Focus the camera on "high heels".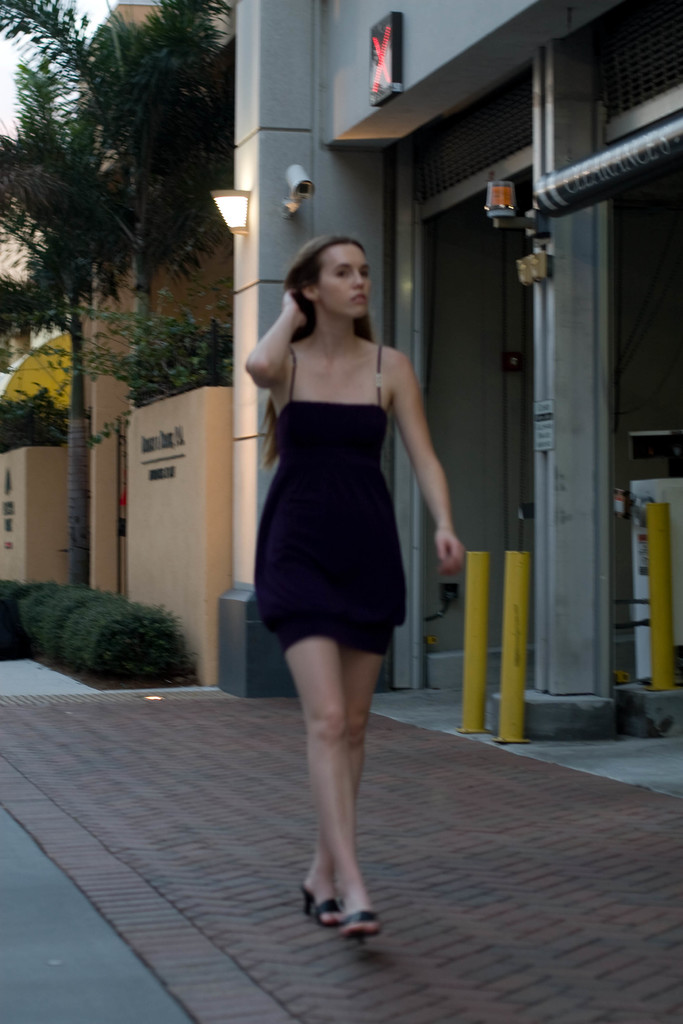
Focus region: BBox(300, 879, 346, 932).
